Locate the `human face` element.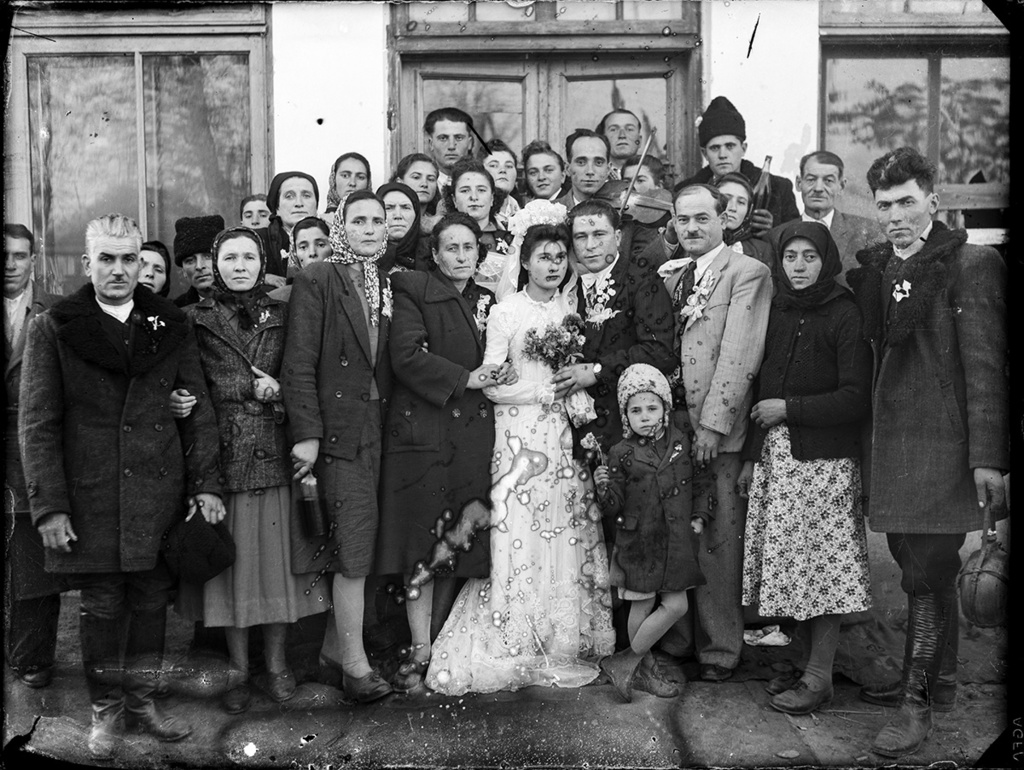
Element bbox: pyautogui.locateOnScreen(388, 191, 416, 235).
